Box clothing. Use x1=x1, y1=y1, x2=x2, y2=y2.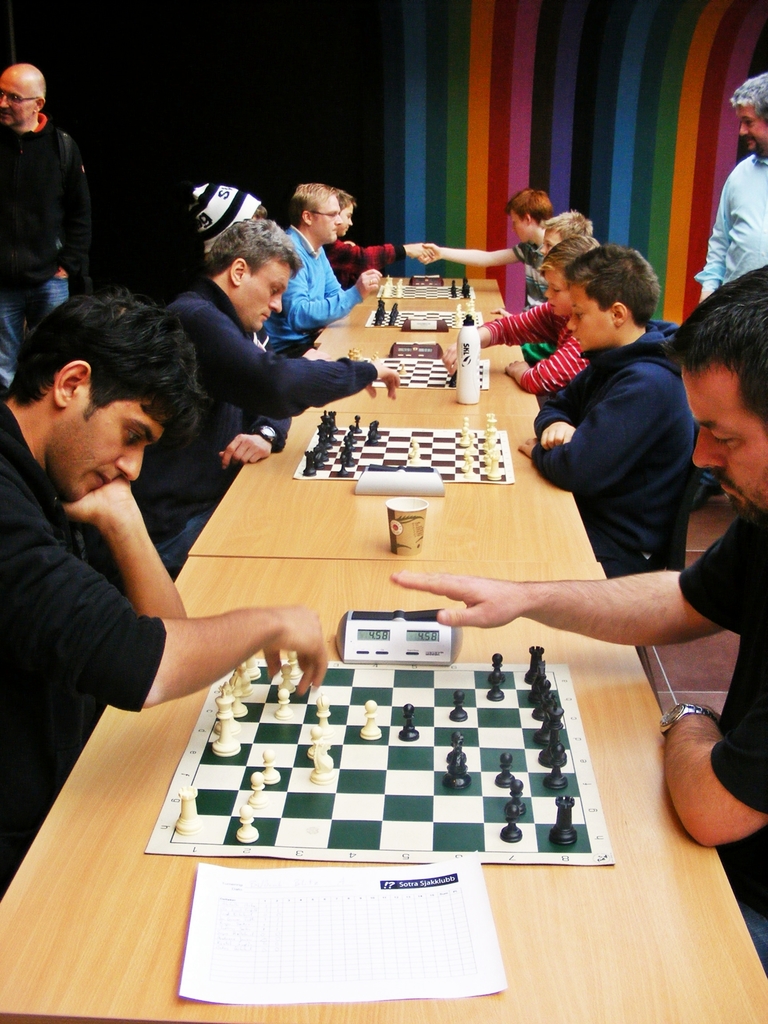
x1=130, y1=275, x2=376, y2=571.
